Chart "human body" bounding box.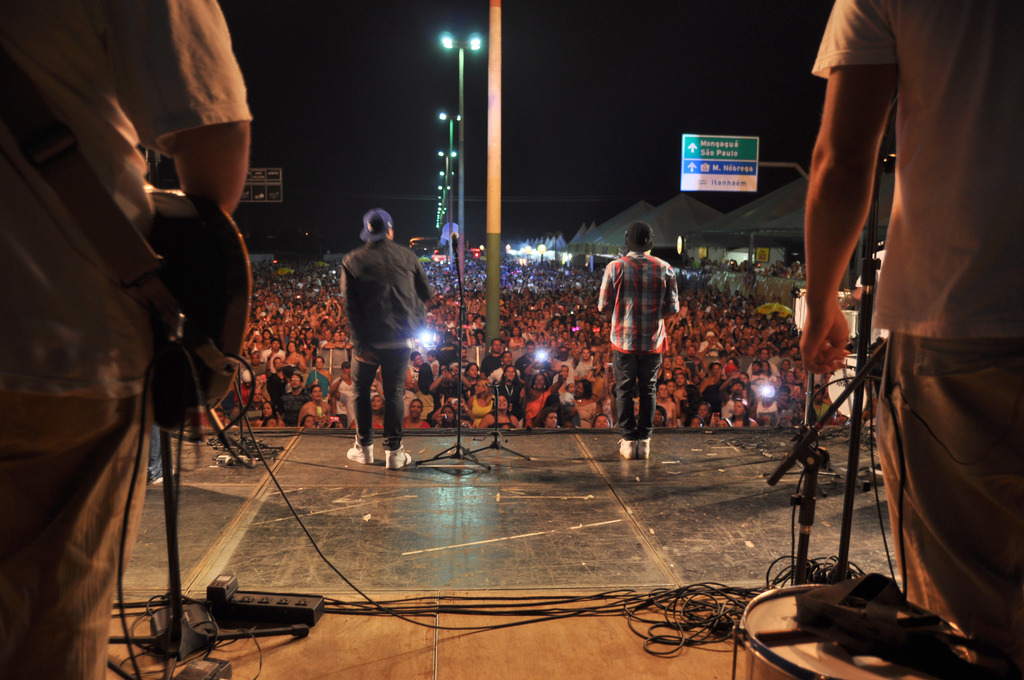
Charted: l=341, t=233, r=434, b=476.
